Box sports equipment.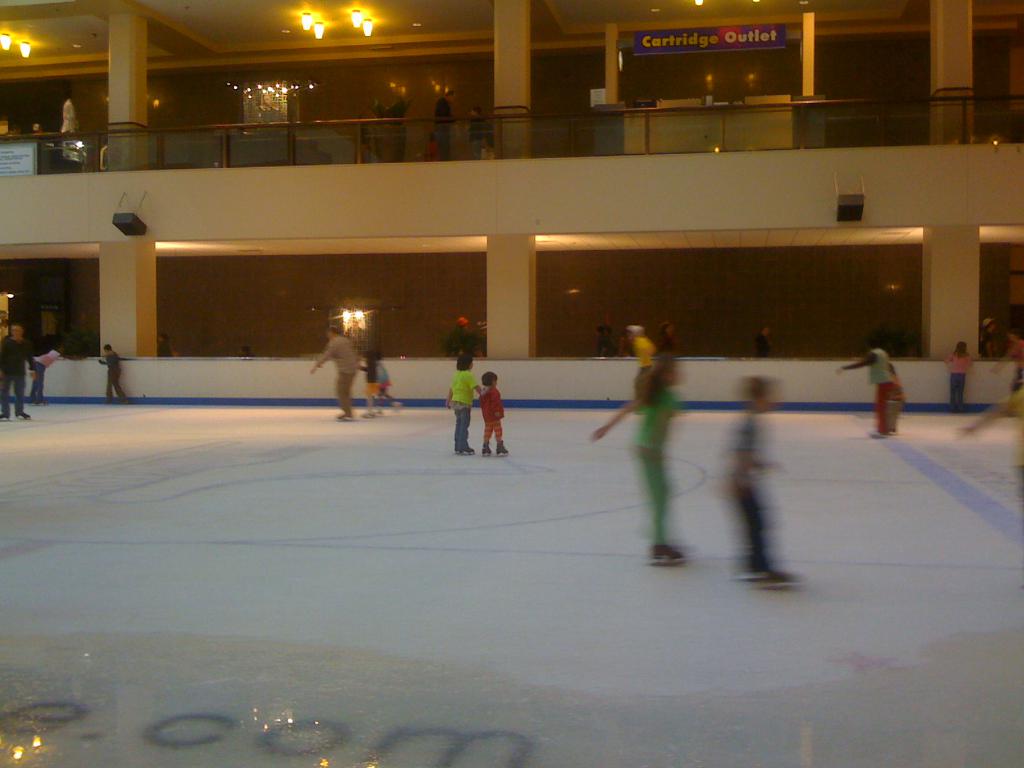
left=479, top=442, right=495, bottom=458.
